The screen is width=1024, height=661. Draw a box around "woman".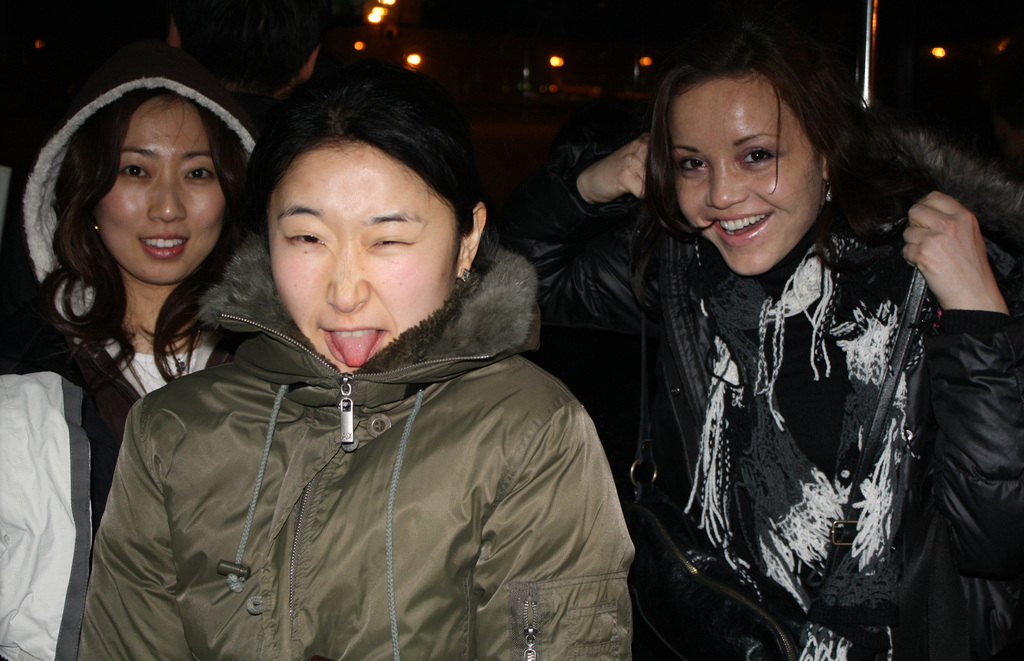
{"left": 0, "top": 42, "right": 259, "bottom": 660}.
